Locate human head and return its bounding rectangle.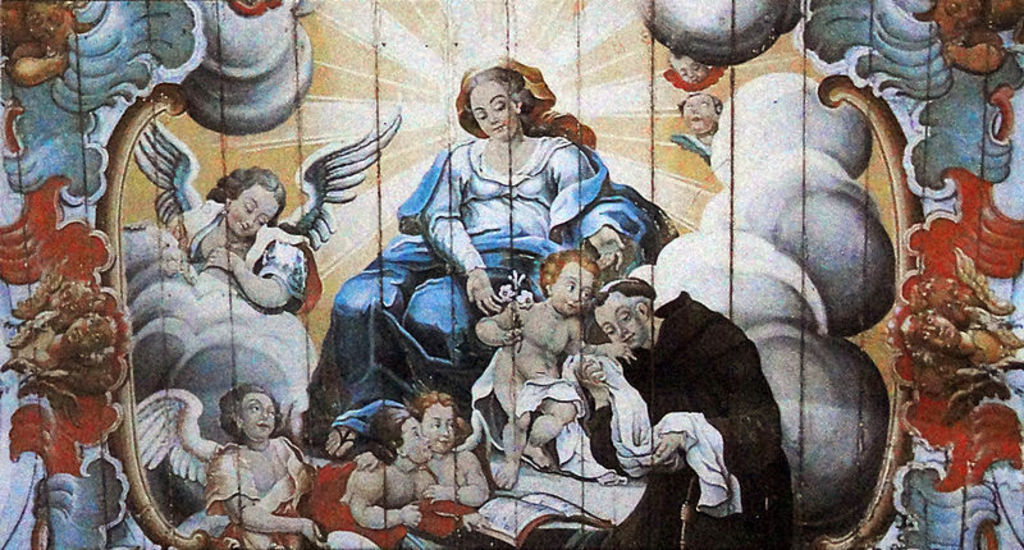
bbox(463, 56, 529, 146).
